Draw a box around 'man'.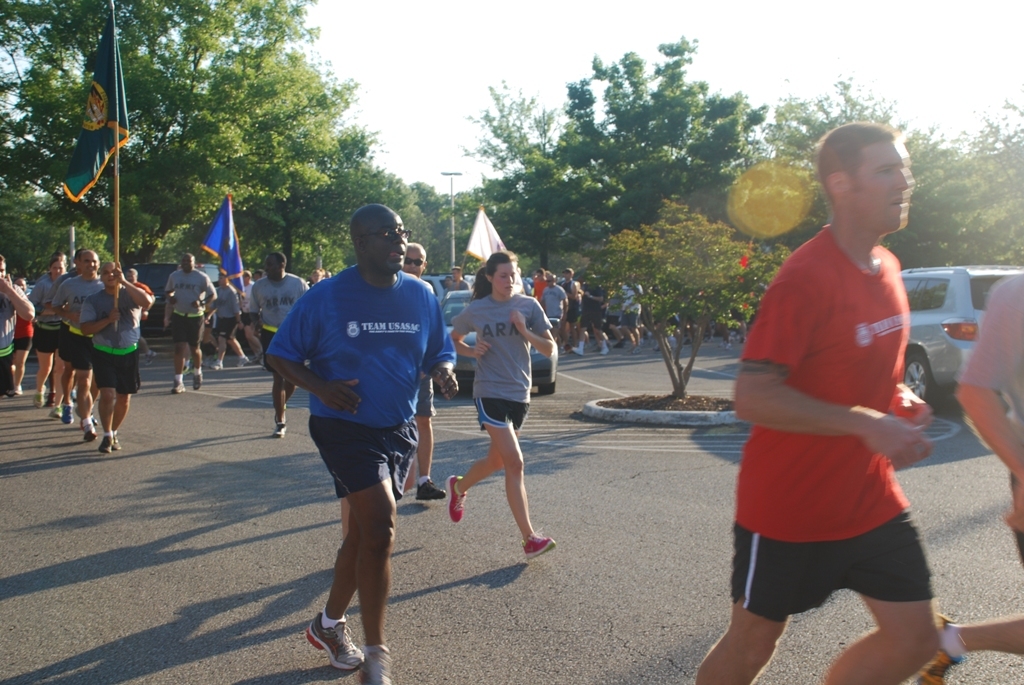
bbox=(248, 248, 319, 444).
